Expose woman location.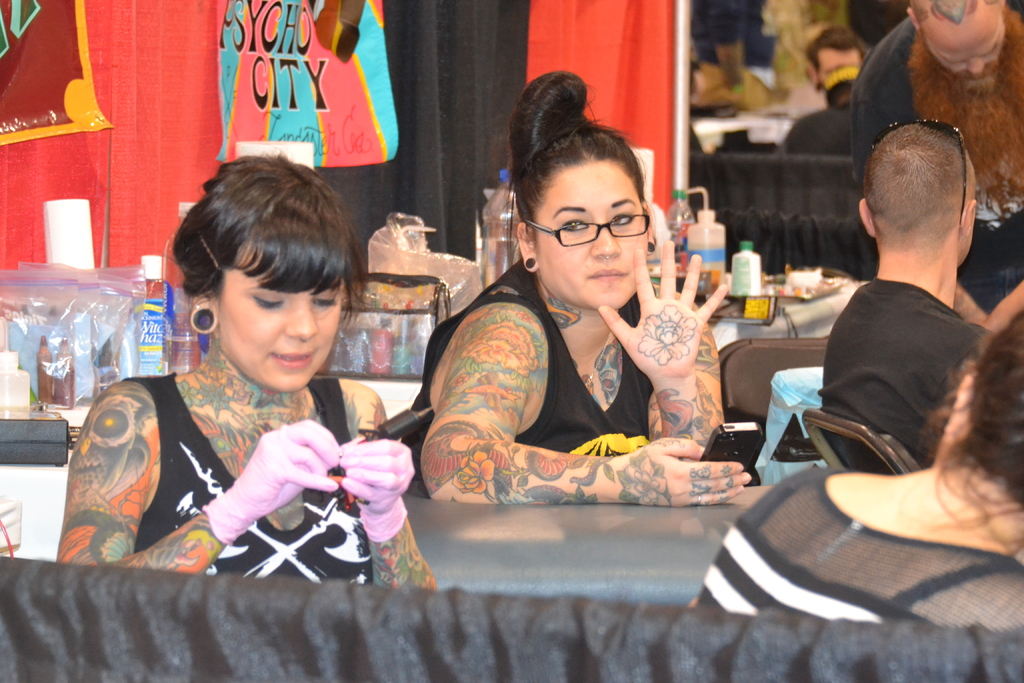
Exposed at 408, 115, 735, 530.
